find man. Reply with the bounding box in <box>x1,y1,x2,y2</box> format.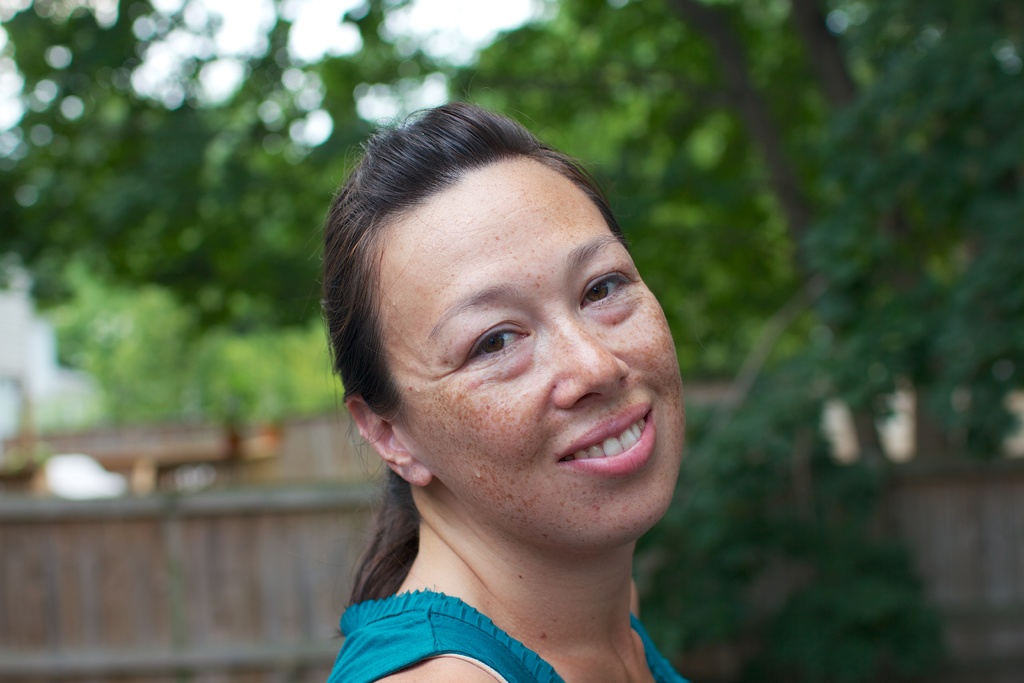
<box>219,98,788,682</box>.
